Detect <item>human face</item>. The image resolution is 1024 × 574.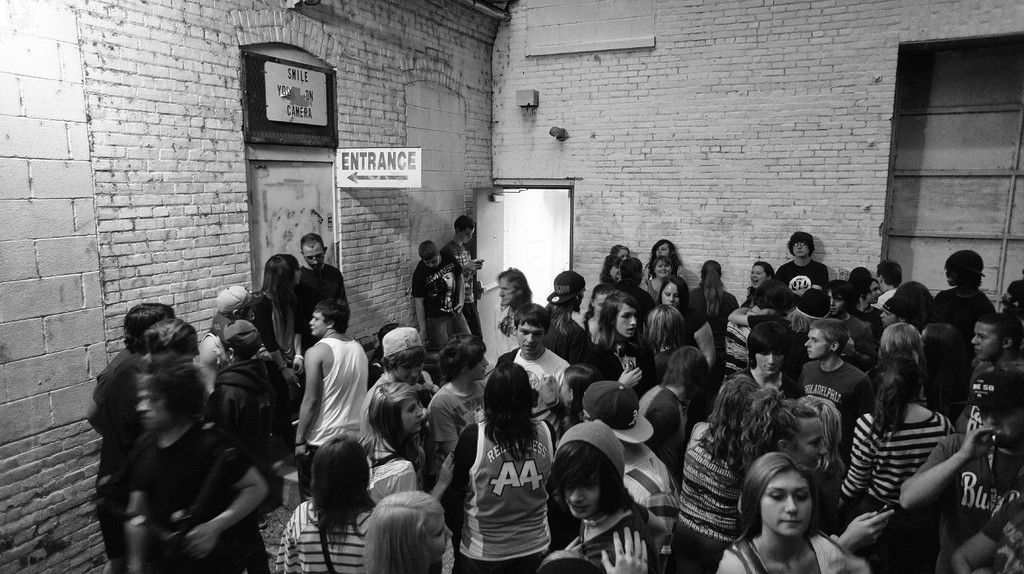
399:394:427:433.
